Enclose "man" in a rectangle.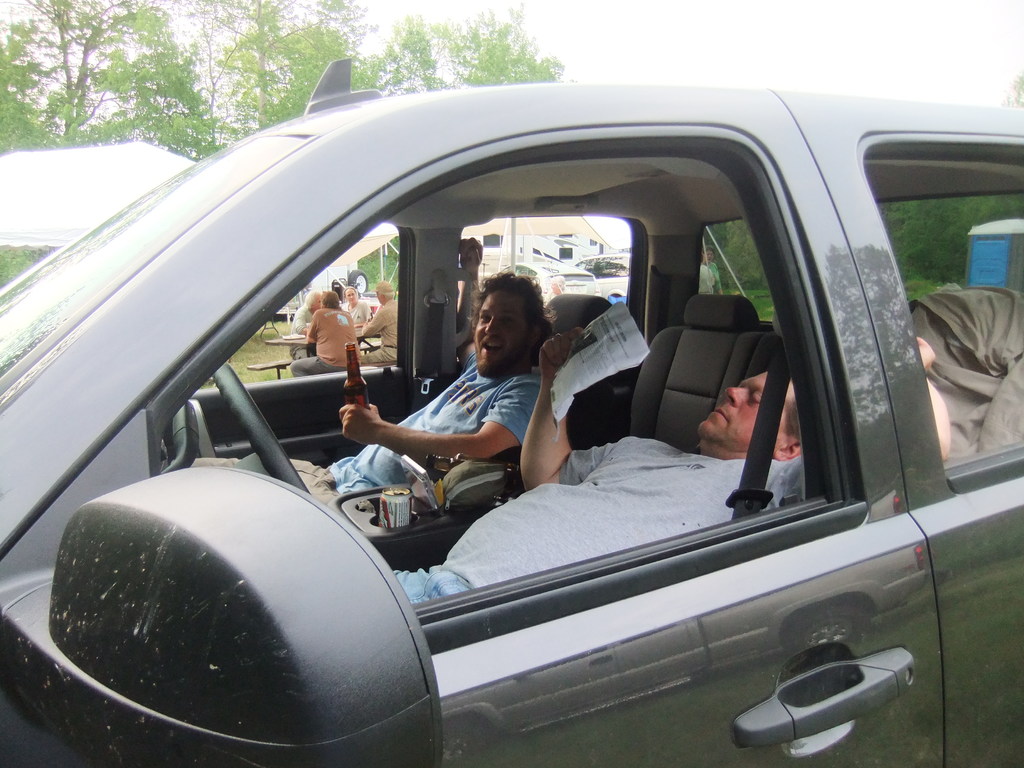
rect(291, 292, 326, 340).
